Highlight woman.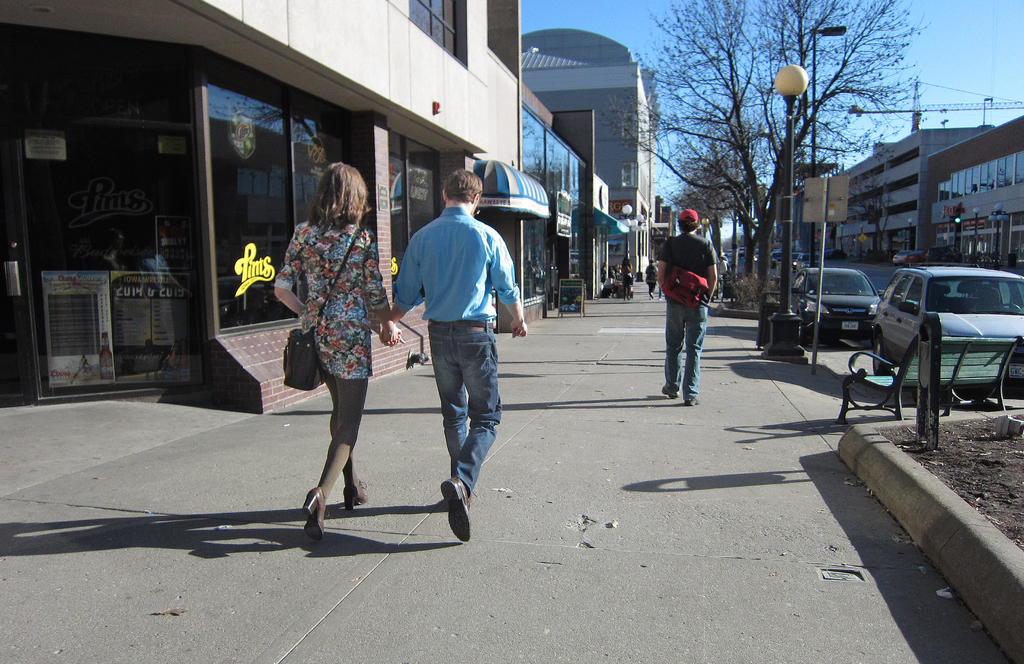
Highlighted region: 270:149:388:525.
